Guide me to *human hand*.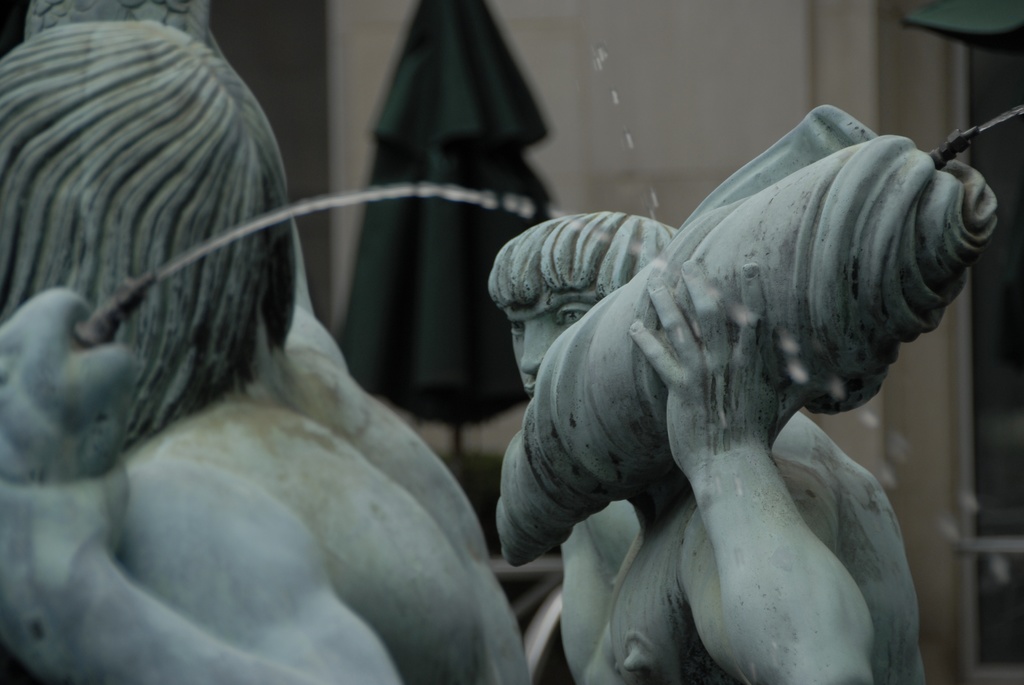
Guidance: {"x1": 631, "y1": 258, "x2": 784, "y2": 456}.
